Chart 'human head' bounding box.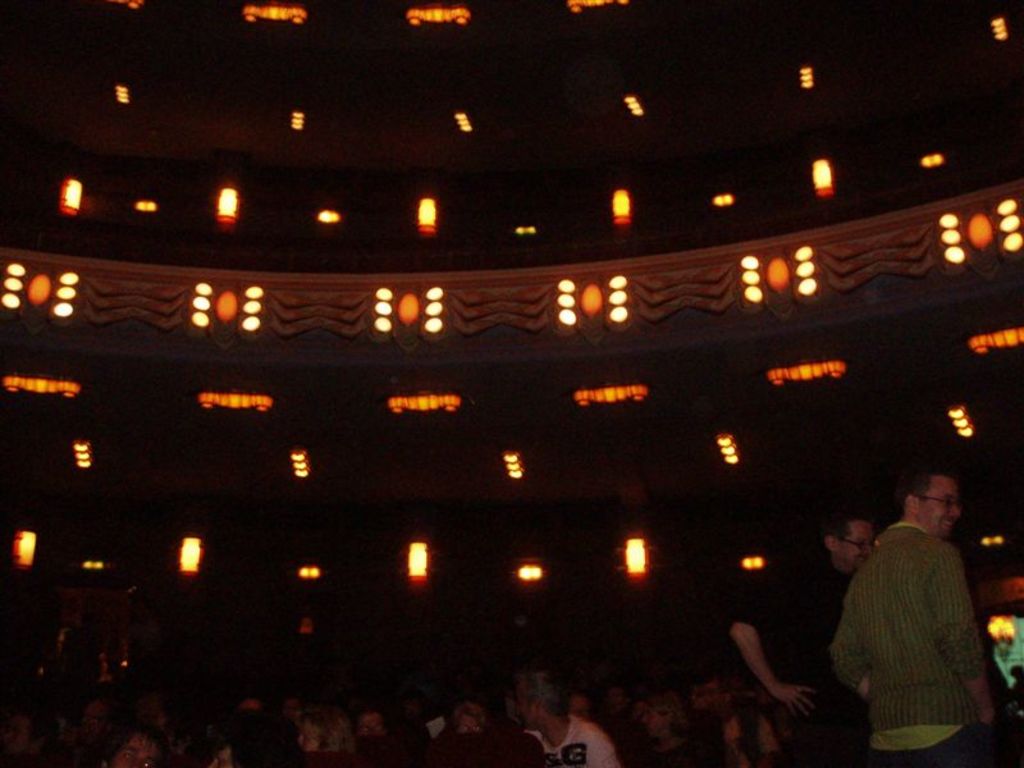
Charted: select_region(820, 509, 874, 570).
